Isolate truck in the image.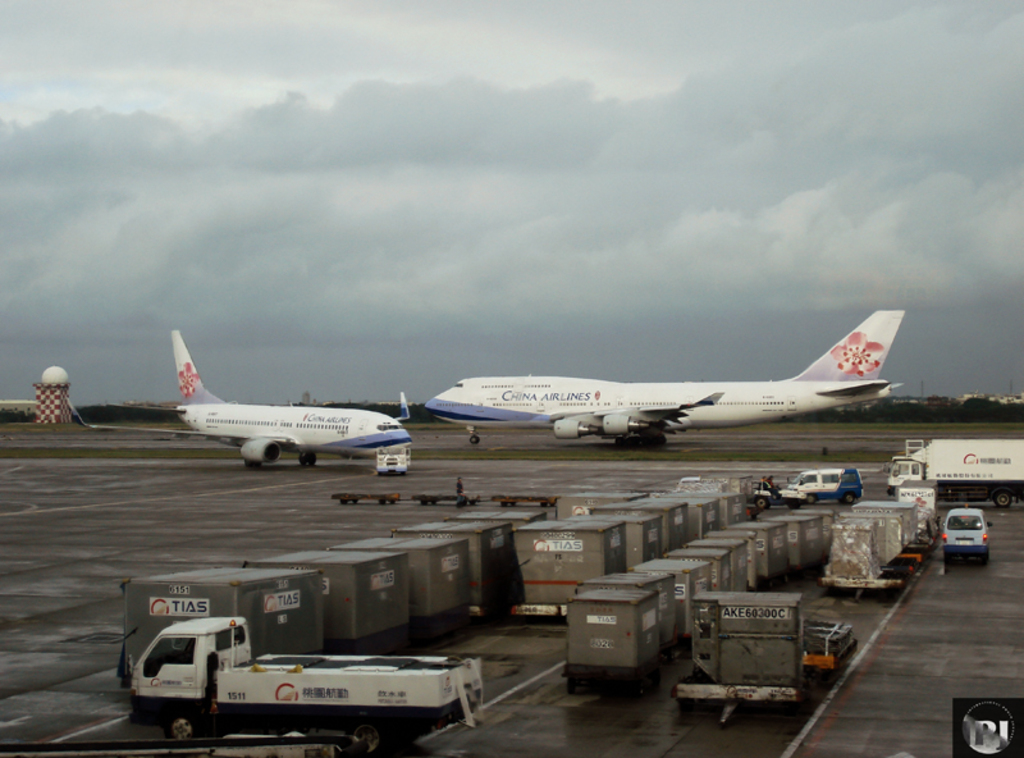
Isolated region: 541:515:657:702.
